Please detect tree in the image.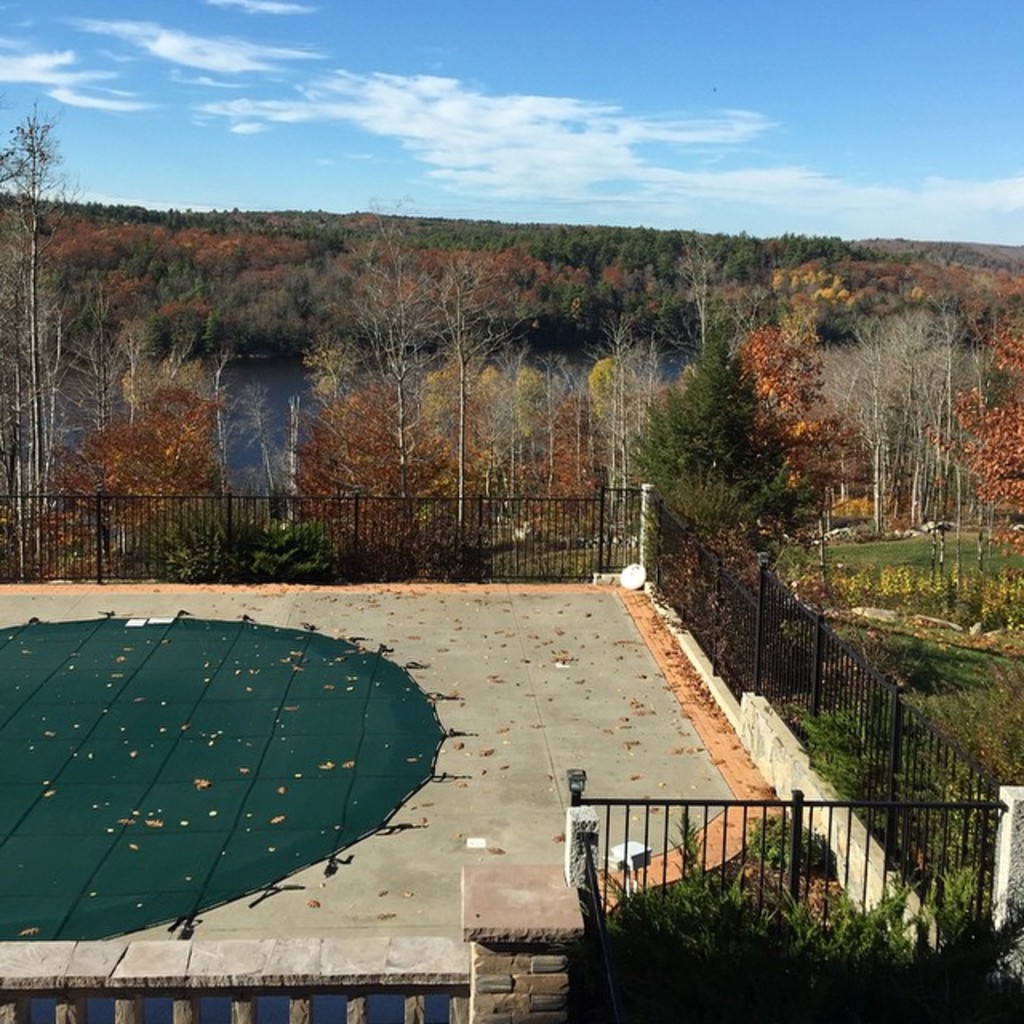
locate(0, 112, 101, 584).
